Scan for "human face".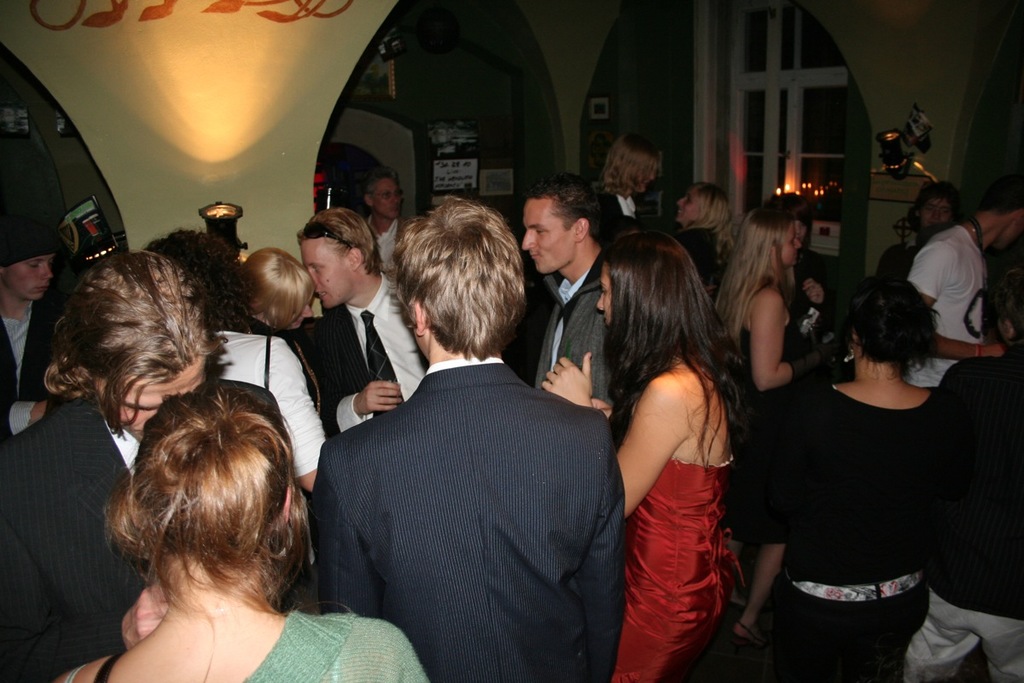
Scan result: 376,178,403,218.
